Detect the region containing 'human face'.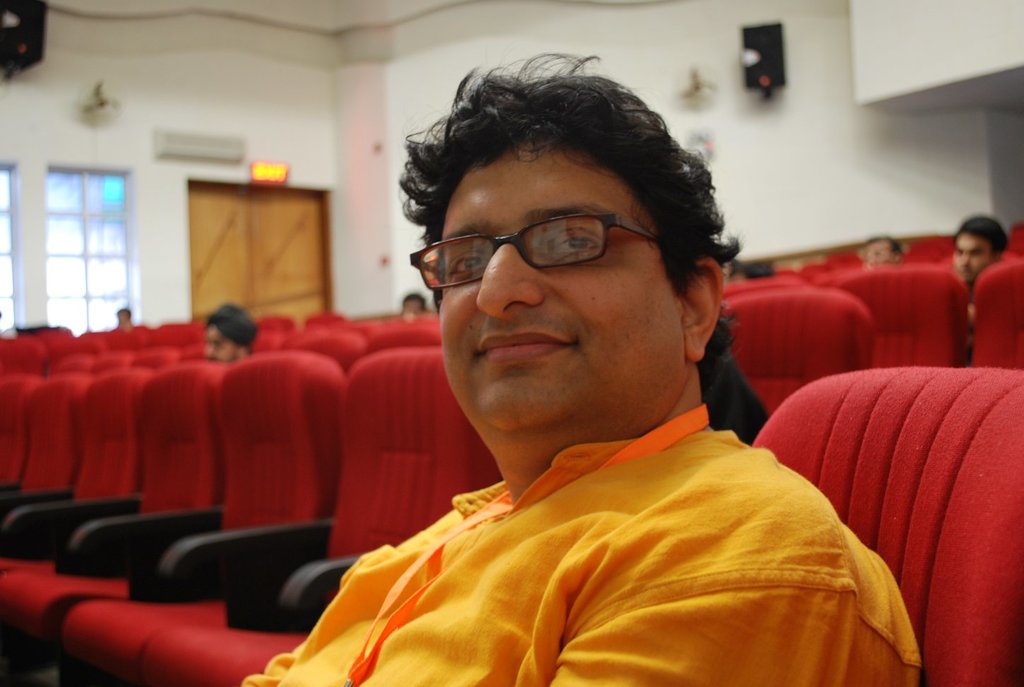
{"left": 431, "top": 141, "right": 685, "bottom": 441}.
